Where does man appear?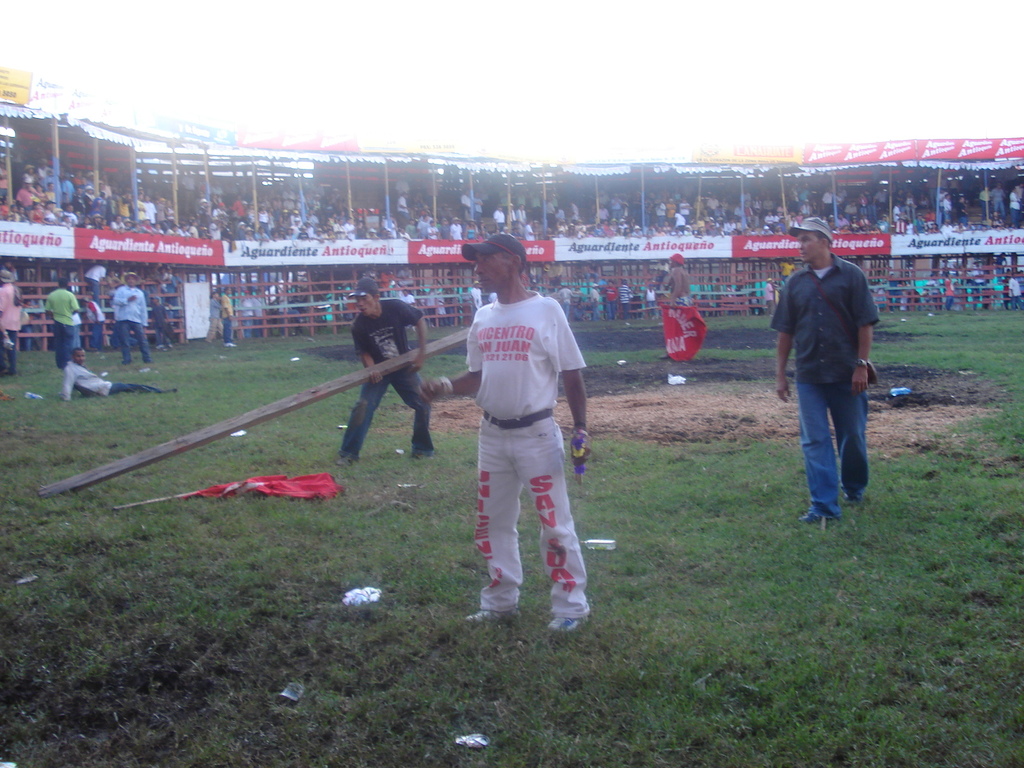
Appears at [x1=413, y1=235, x2=589, y2=640].
